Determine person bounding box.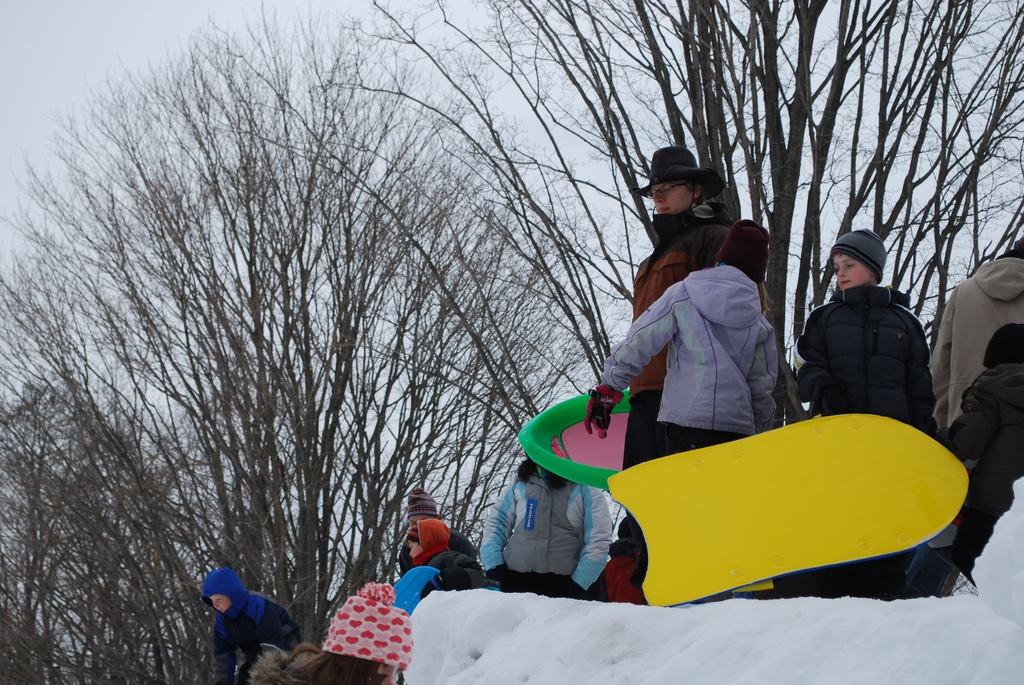
Determined: {"x1": 200, "y1": 567, "x2": 294, "y2": 672}.
